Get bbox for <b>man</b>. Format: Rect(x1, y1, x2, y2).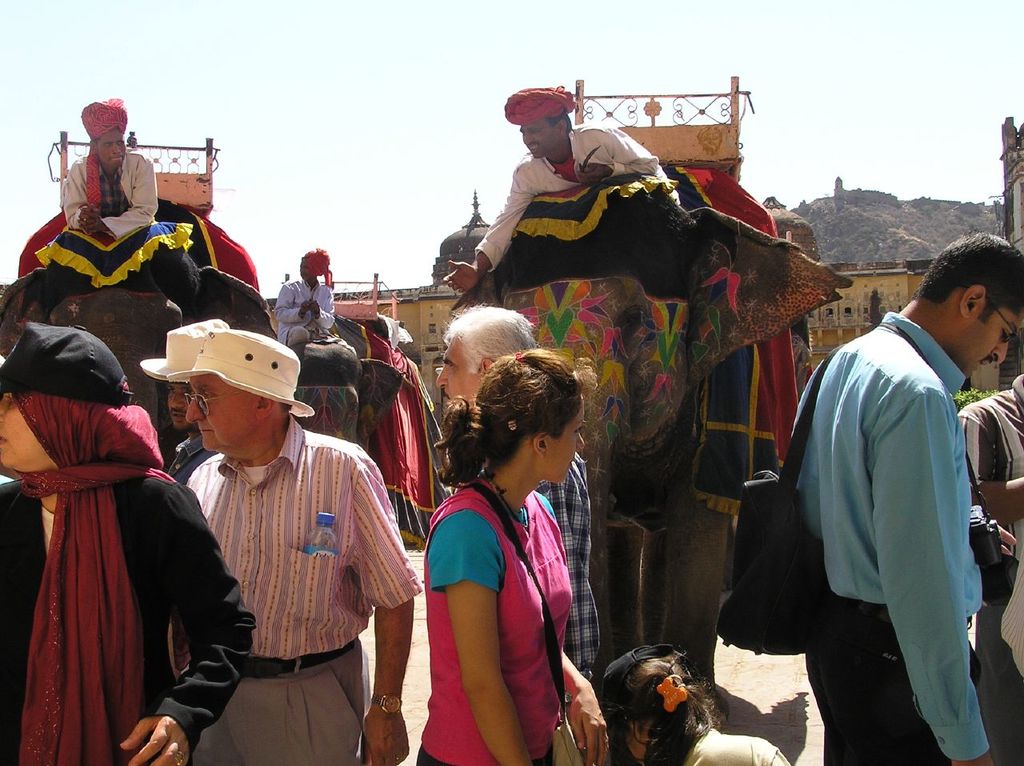
Rect(135, 314, 227, 484).
